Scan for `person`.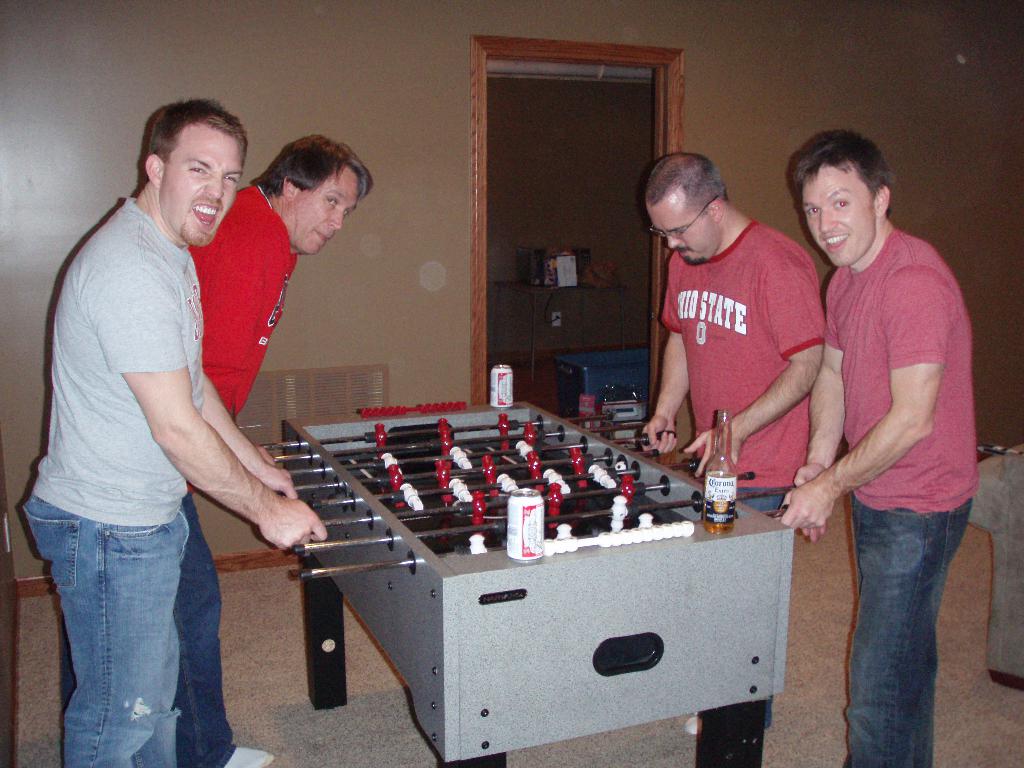
Scan result: (x1=172, y1=132, x2=372, y2=767).
